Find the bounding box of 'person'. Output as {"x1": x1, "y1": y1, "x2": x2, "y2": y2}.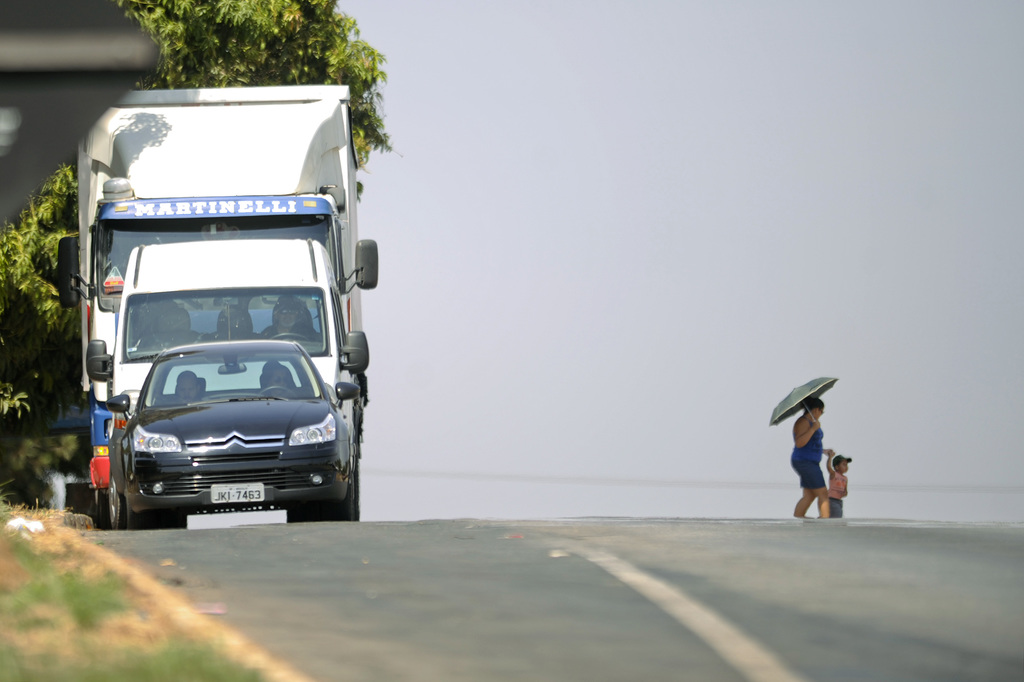
{"x1": 825, "y1": 454, "x2": 846, "y2": 518}.
